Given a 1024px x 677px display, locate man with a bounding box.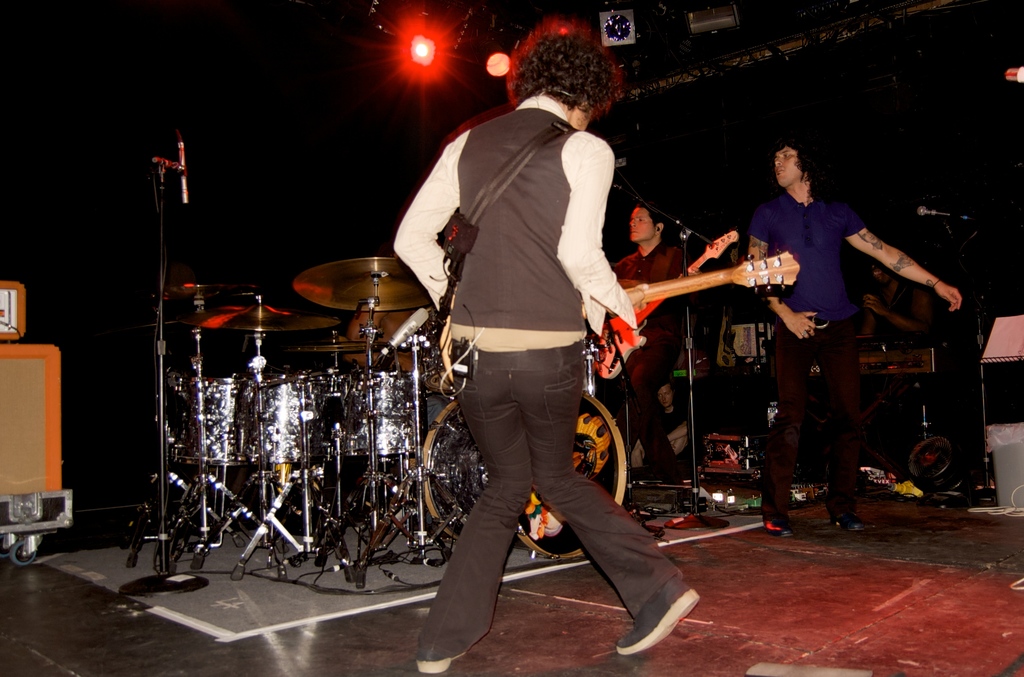
Located: pyautogui.locateOnScreen(613, 188, 713, 471).
